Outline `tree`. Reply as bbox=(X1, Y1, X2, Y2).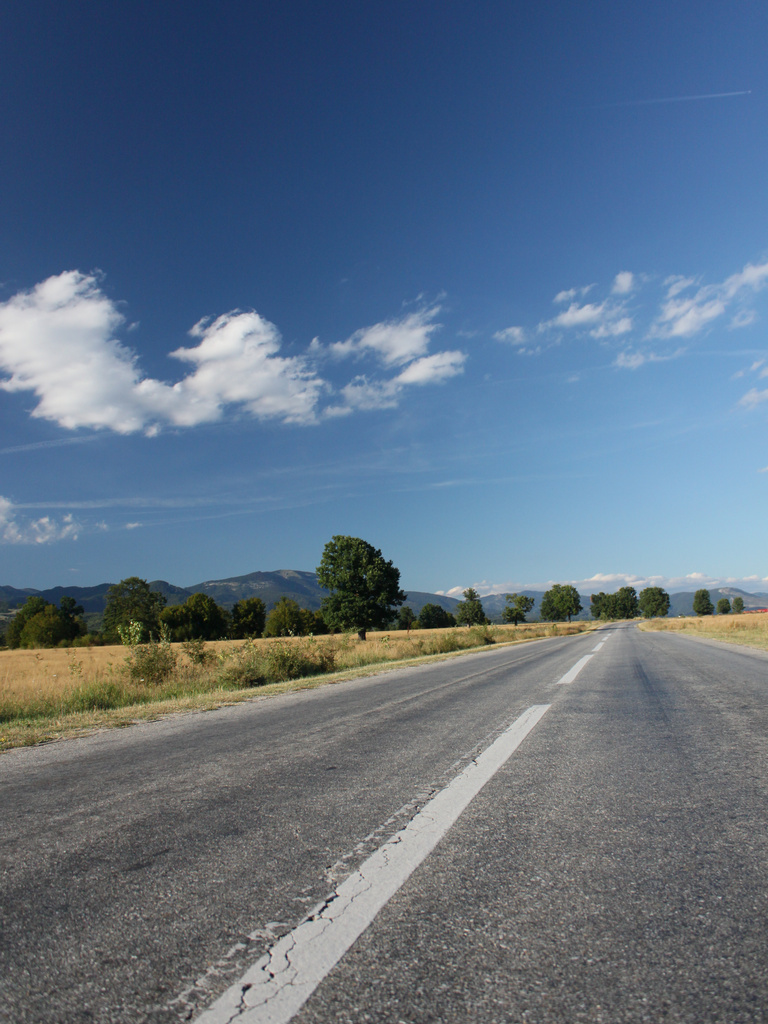
bbox=(614, 591, 644, 619).
